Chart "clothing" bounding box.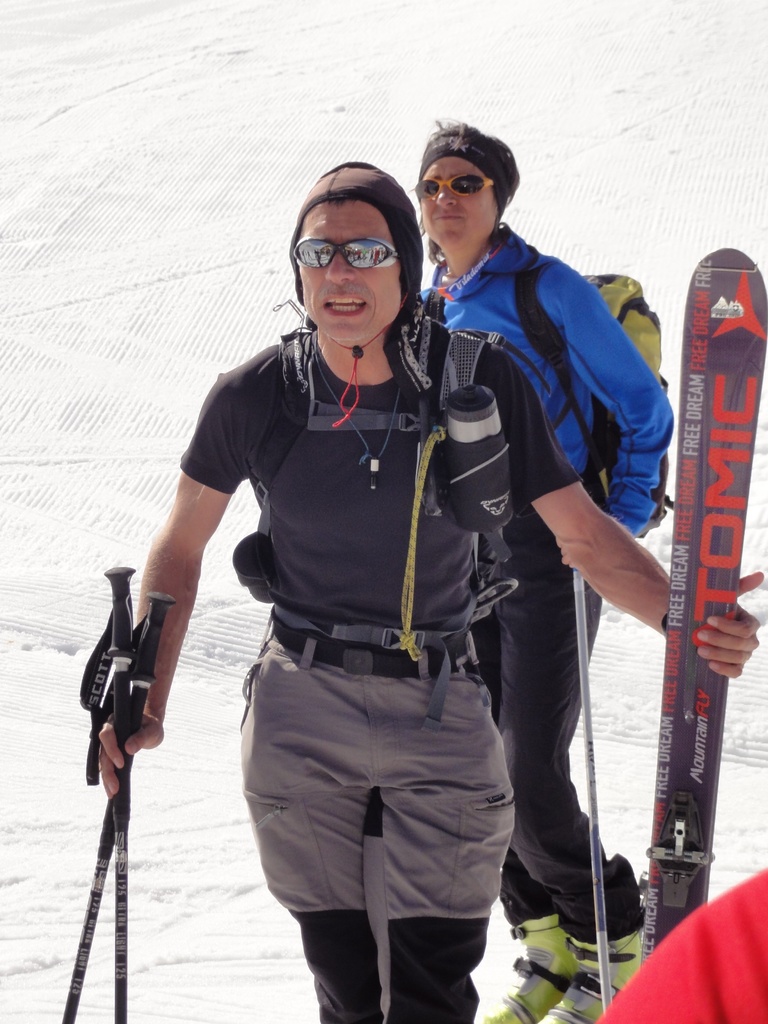
Charted: (x1=418, y1=221, x2=671, y2=938).
